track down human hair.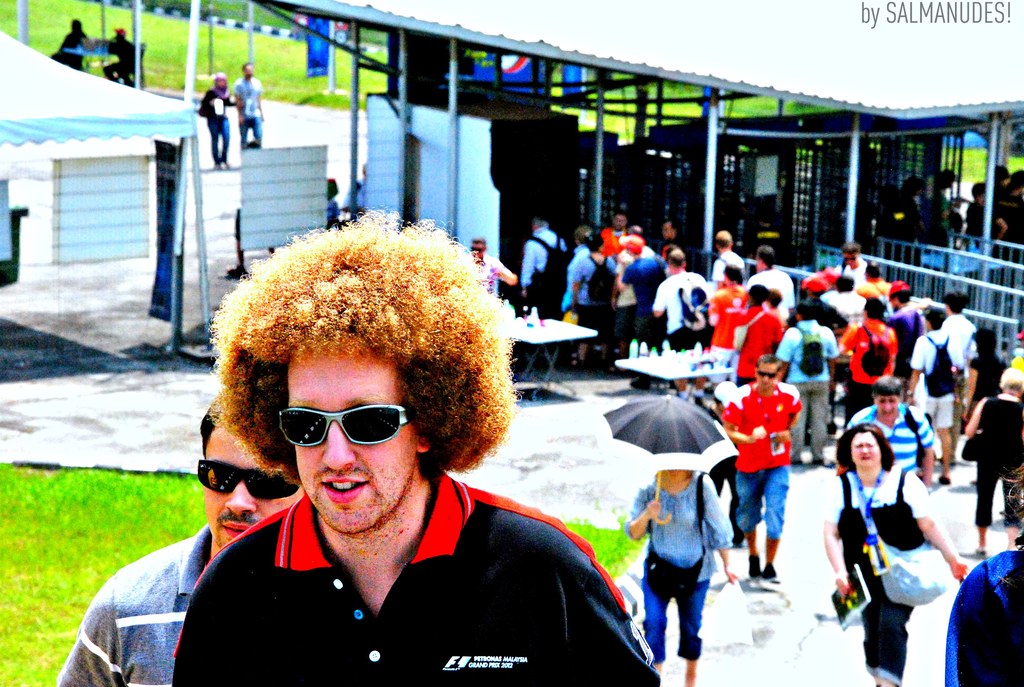
Tracked to [left=746, top=285, right=766, bottom=301].
